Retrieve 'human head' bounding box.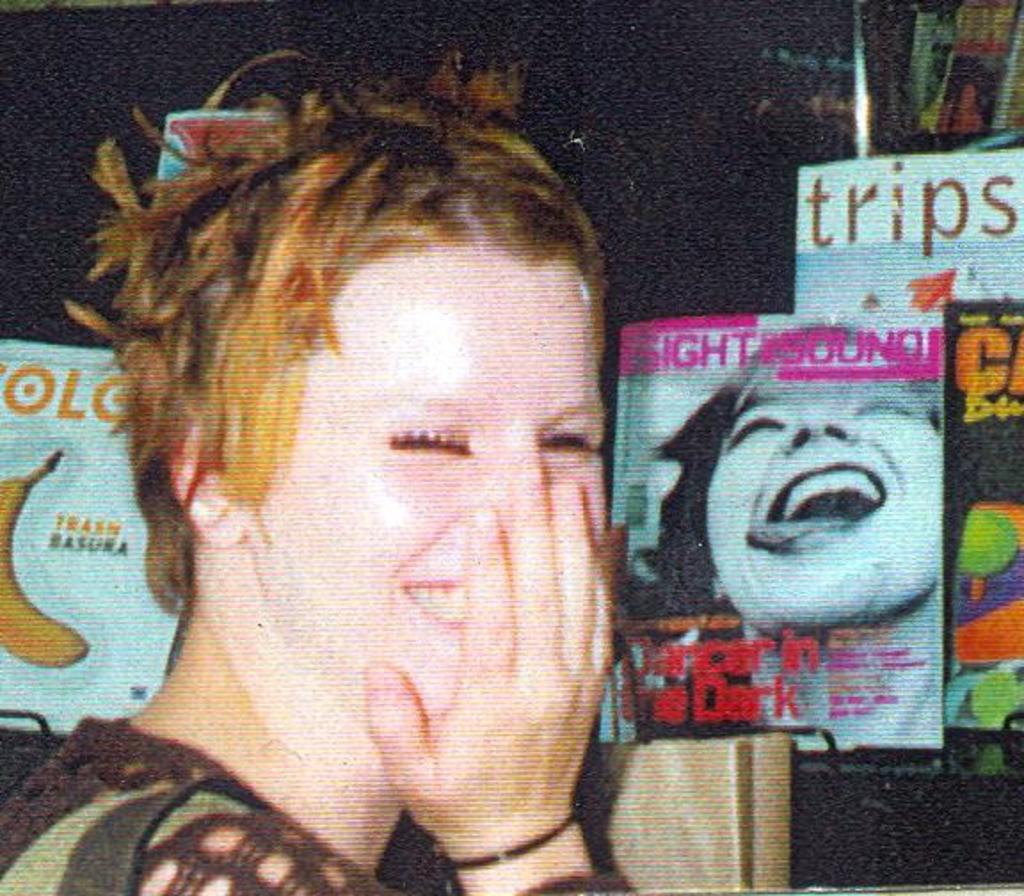
Bounding box: <region>700, 318, 948, 638</region>.
